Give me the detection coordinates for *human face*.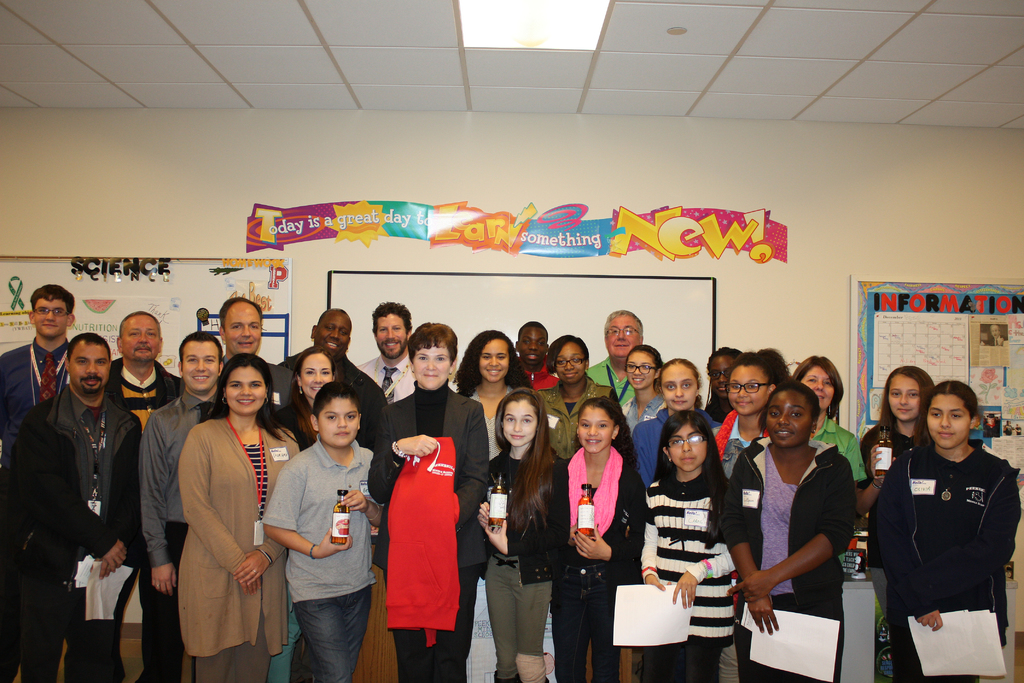
box(708, 358, 737, 399).
